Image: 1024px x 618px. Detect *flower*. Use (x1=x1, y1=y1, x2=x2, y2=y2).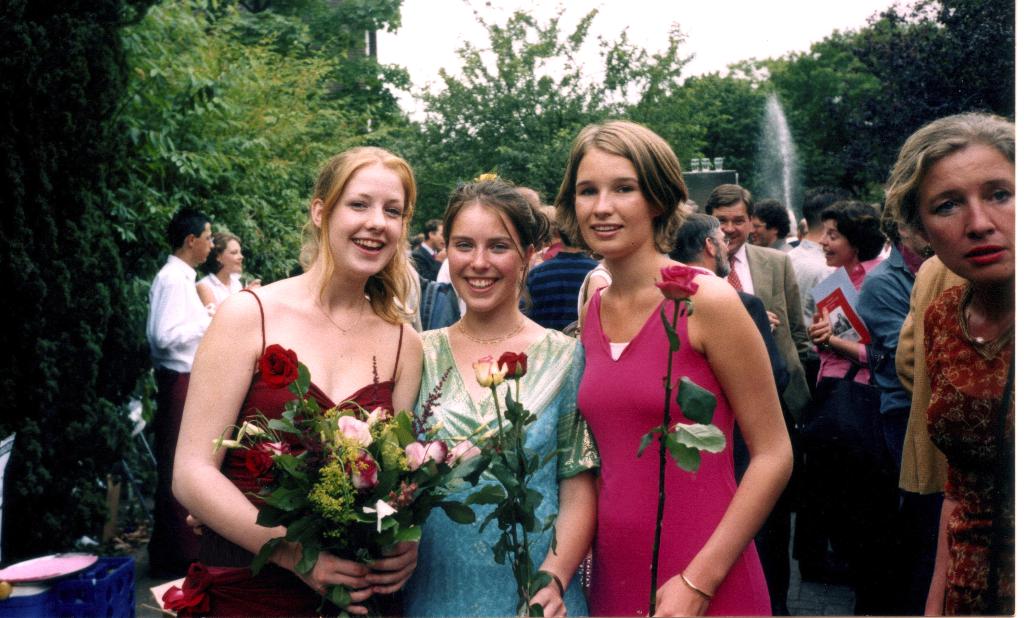
(x1=165, y1=560, x2=273, y2=617).
